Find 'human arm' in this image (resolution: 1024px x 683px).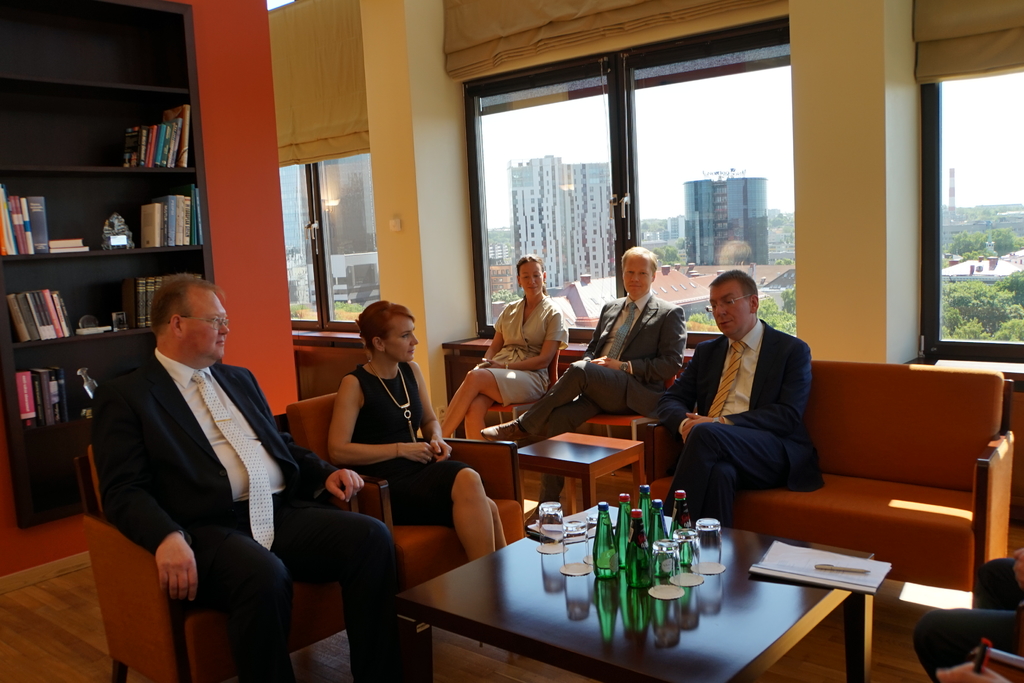
region(588, 298, 693, 386).
